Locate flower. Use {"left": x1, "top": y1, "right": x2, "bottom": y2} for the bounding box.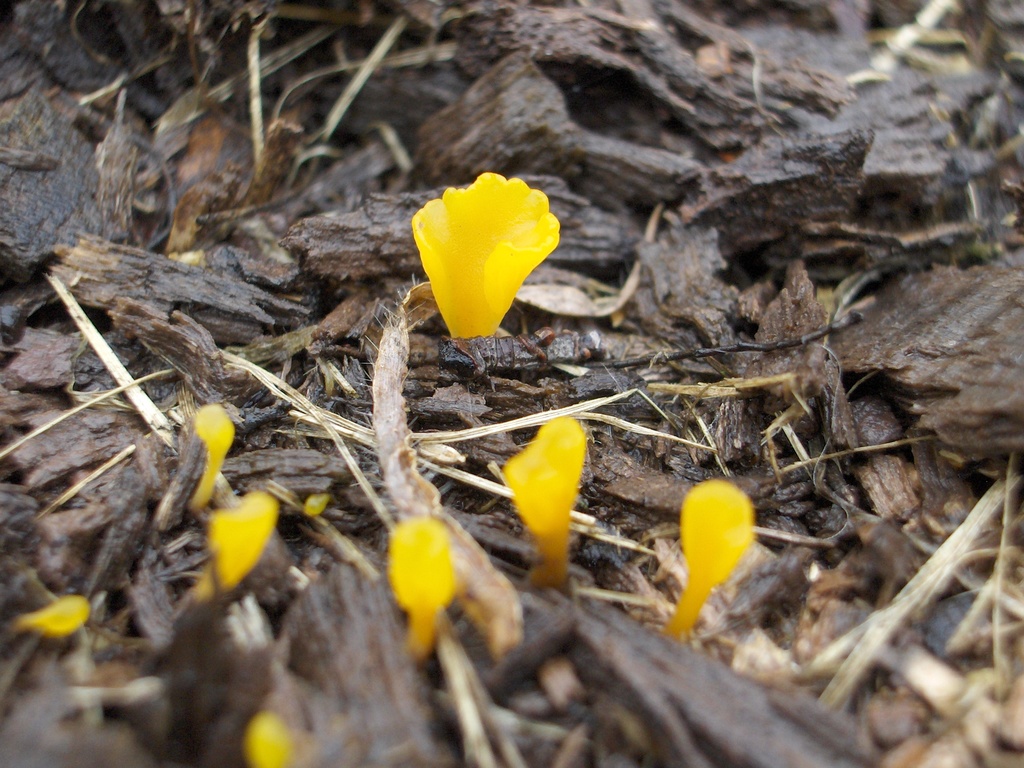
{"left": 244, "top": 722, "right": 292, "bottom": 767}.
